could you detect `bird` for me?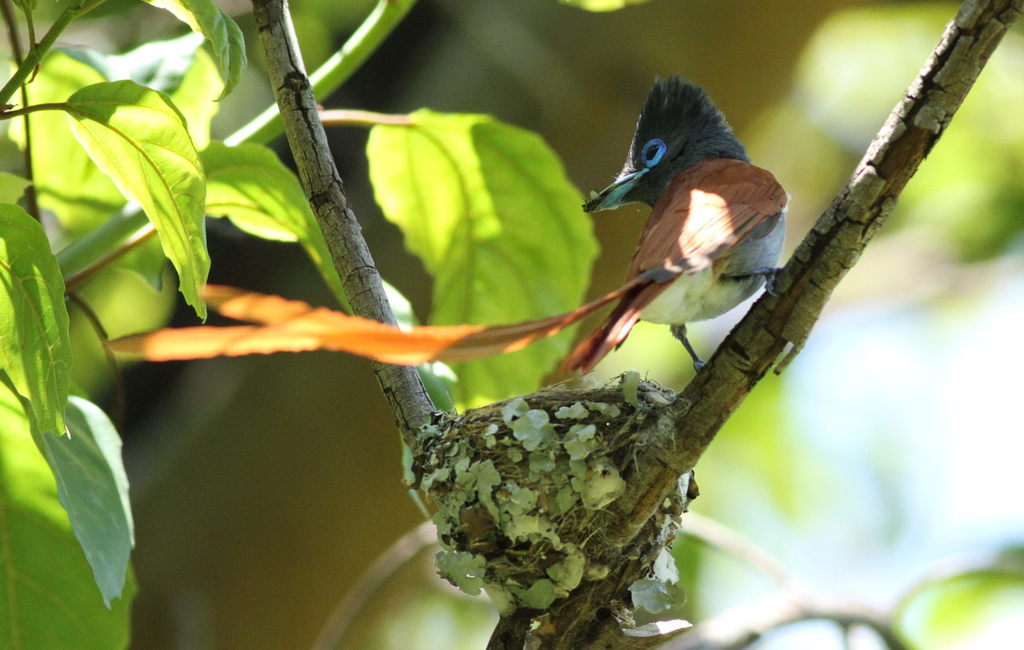
Detection result: box=[100, 69, 802, 377].
